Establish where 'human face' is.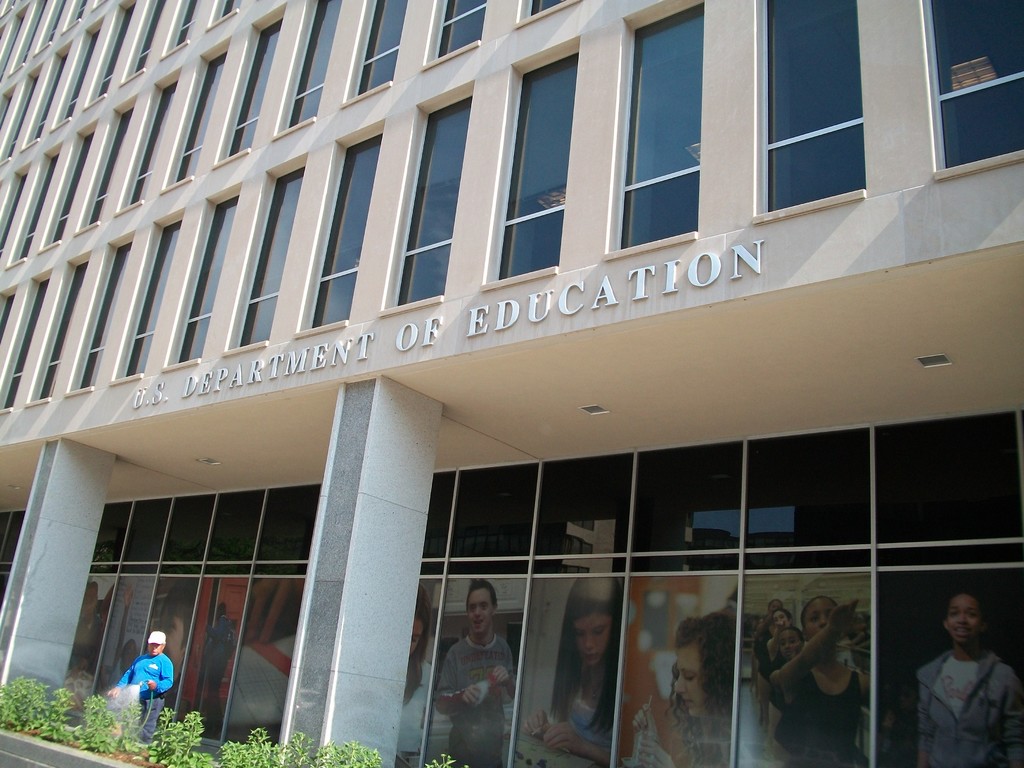
Established at bbox=[950, 596, 982, 646].
